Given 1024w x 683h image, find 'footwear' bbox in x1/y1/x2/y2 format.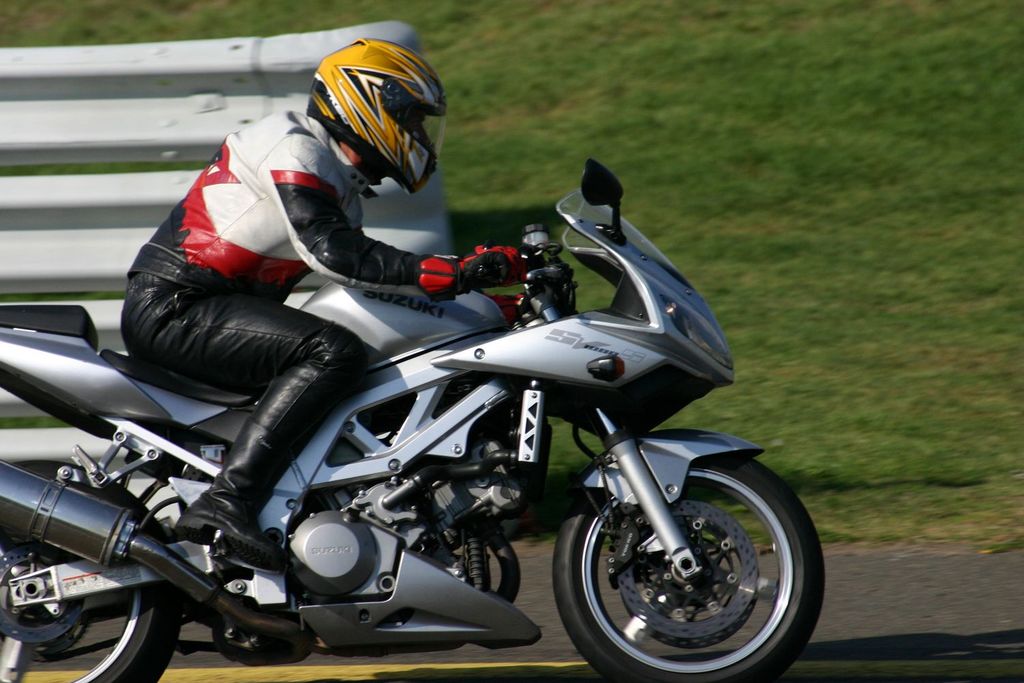
175/411/283/570.
